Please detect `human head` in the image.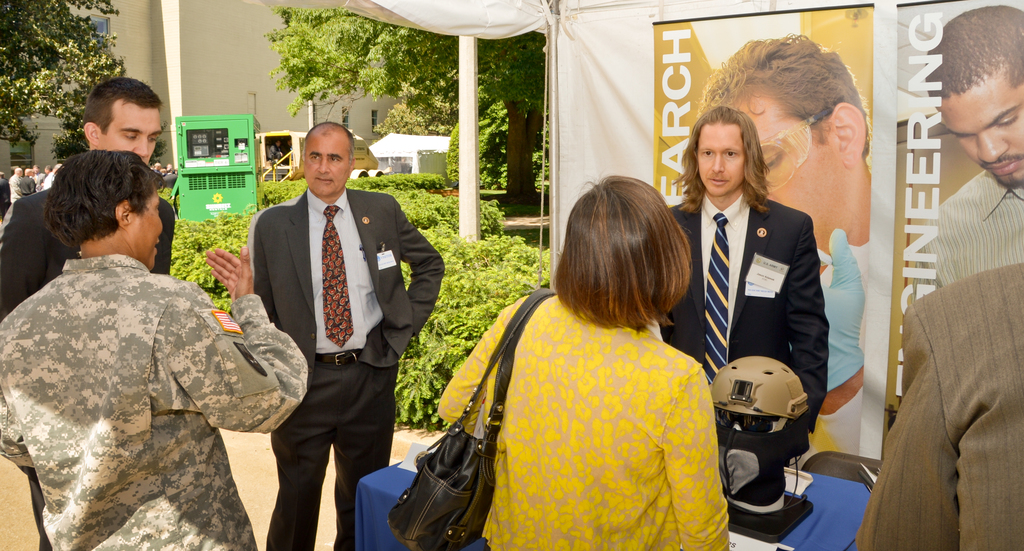
rect(929, 2, 1023, 189).
